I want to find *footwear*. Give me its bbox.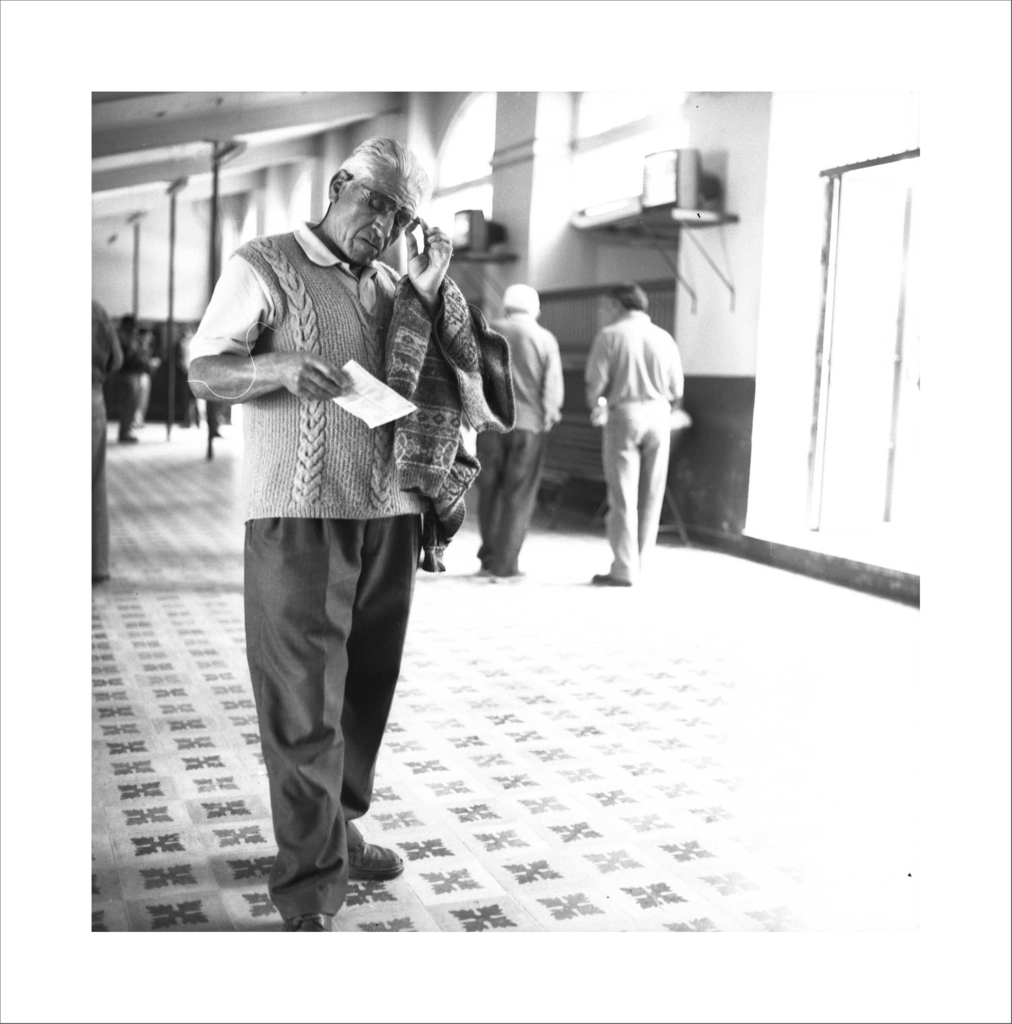
{"left": 430, "top": 550, "right": 442, "bottom": 571}.
